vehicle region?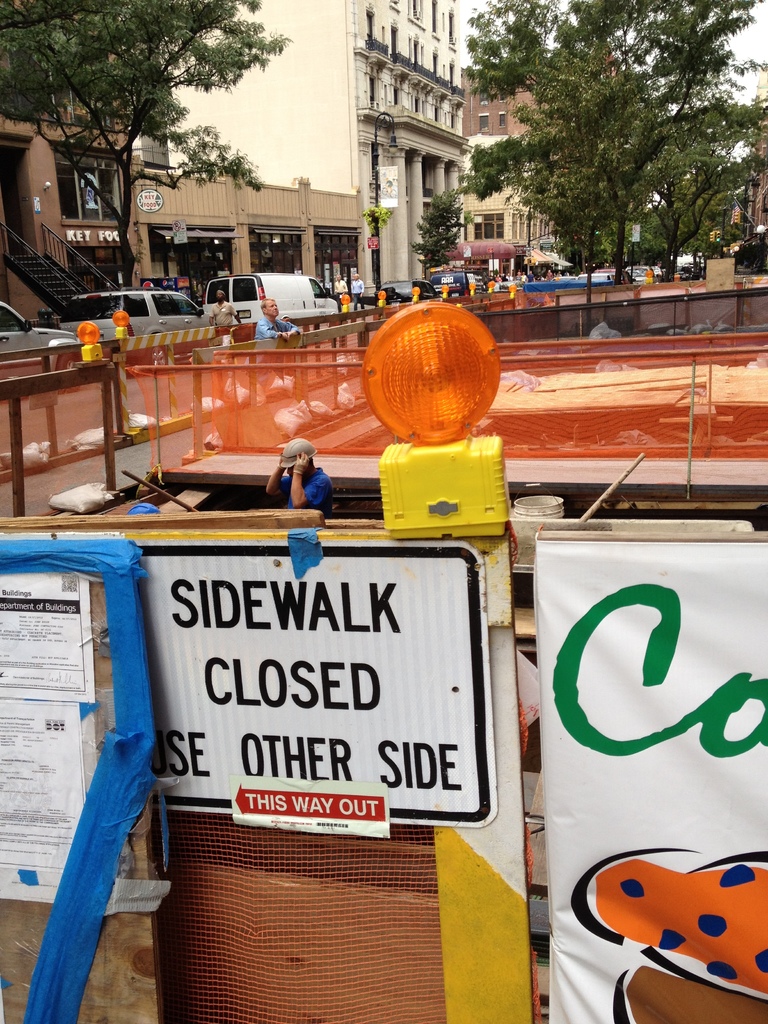
<box>0,300,88,349</box>
